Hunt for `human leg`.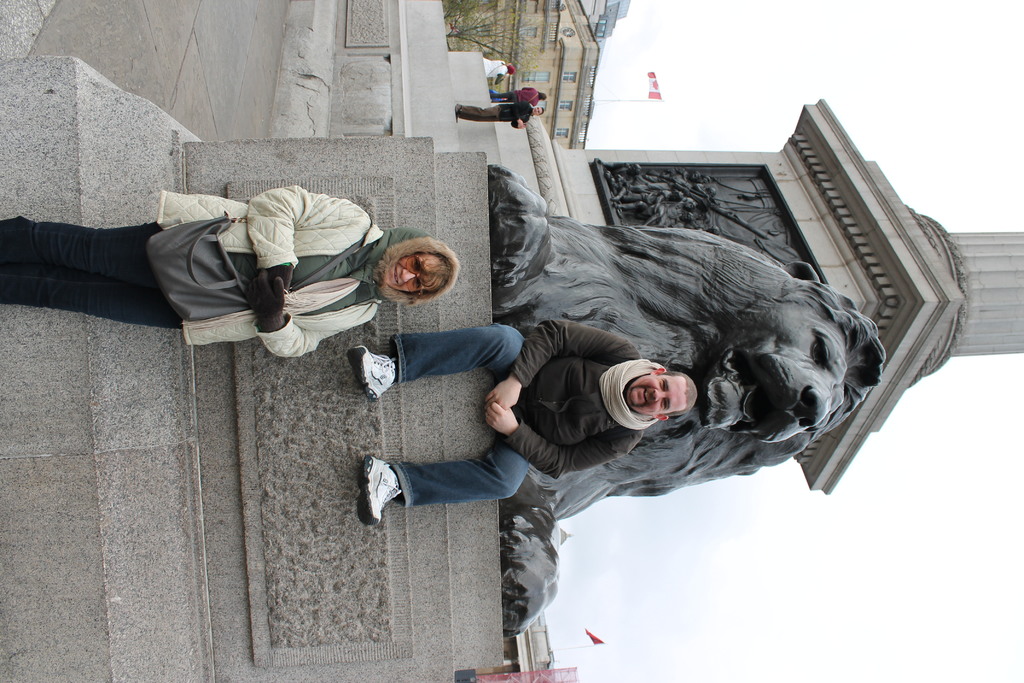
Hunted down at Rect(356, 442, 529, 529).
